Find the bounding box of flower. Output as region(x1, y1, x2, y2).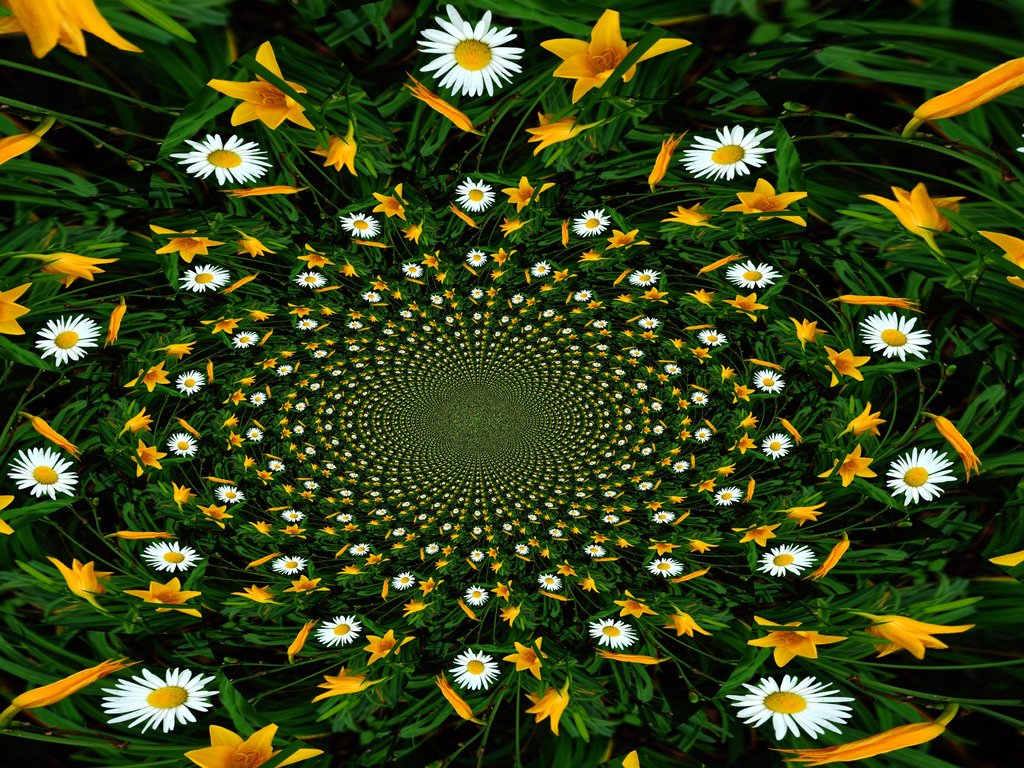
region(483, 289, 499, 300).
